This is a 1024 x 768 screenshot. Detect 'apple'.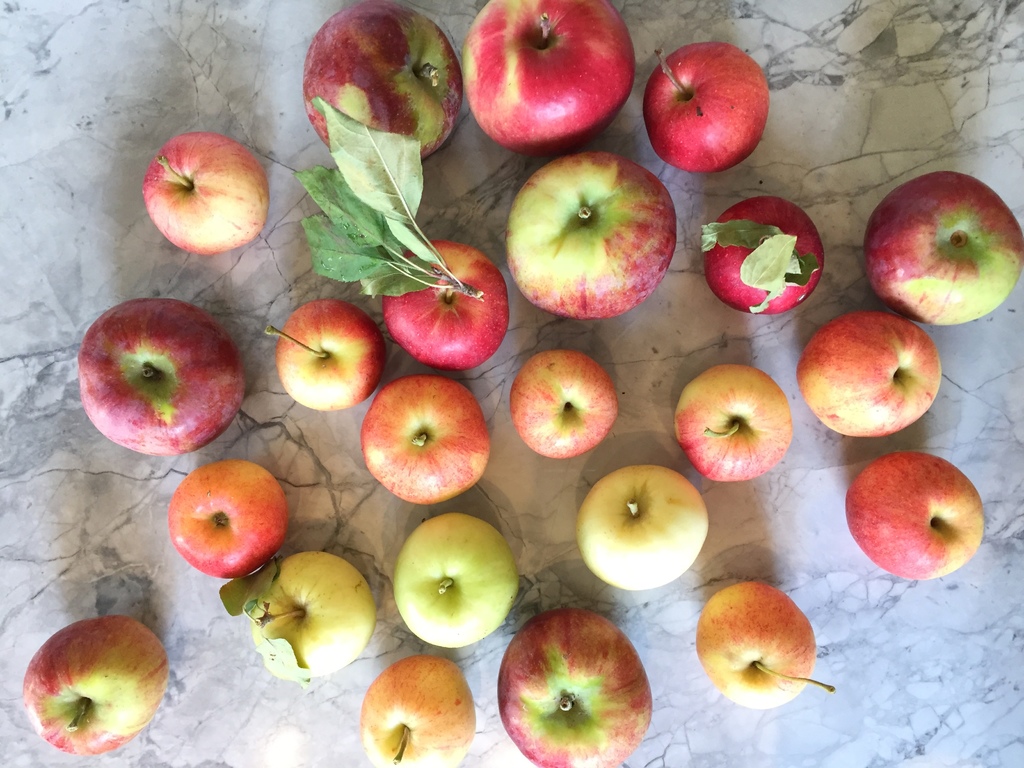
(x1=390, y1=514, x2=520, y2=650).
